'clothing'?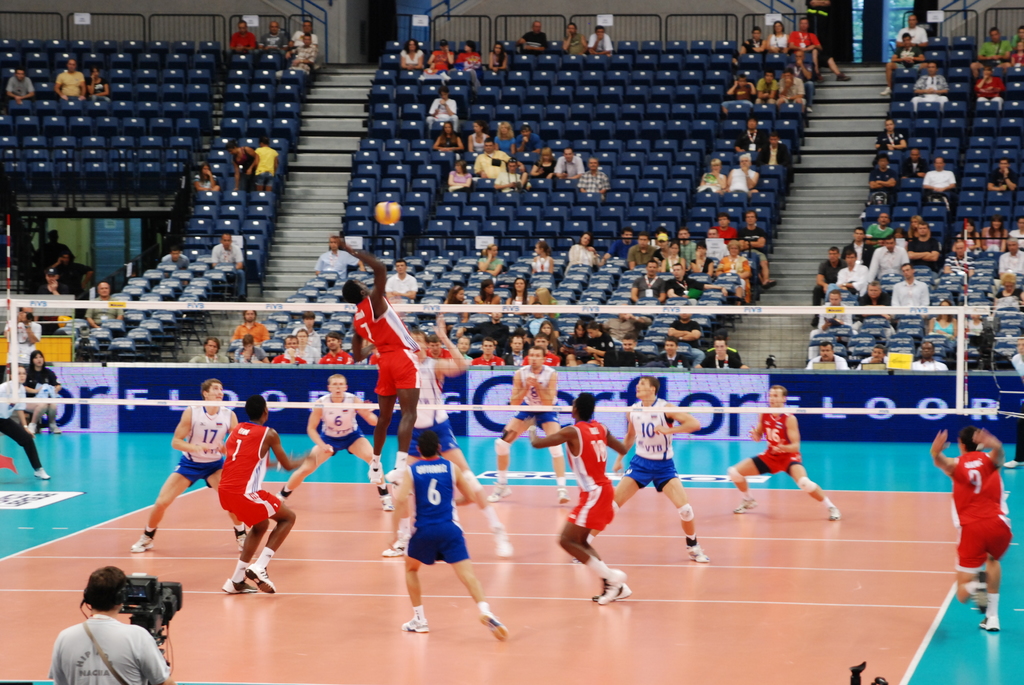
locate(0, 379, 45, 473)
